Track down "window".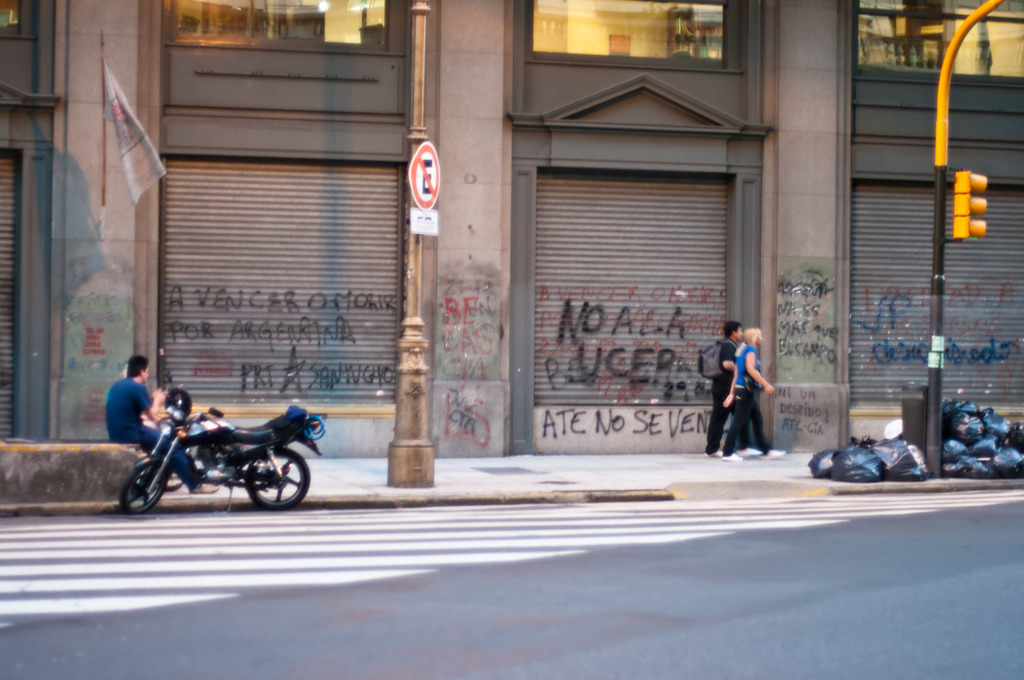
Tracked to (859,0,1023,76).
